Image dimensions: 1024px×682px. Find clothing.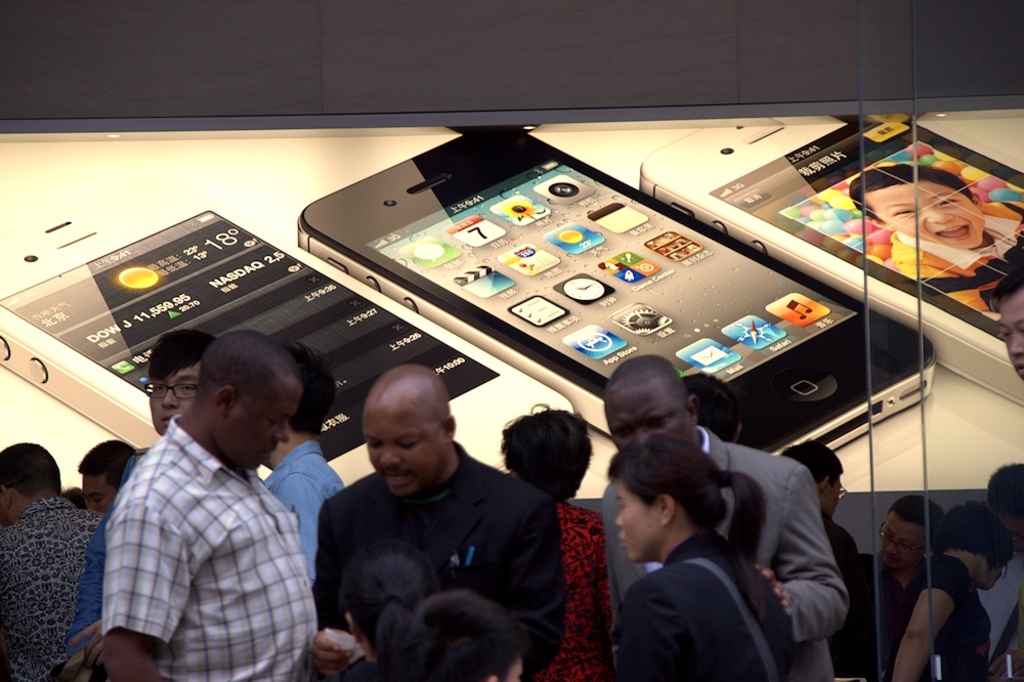
detection(891, 210, 1021, 308).
